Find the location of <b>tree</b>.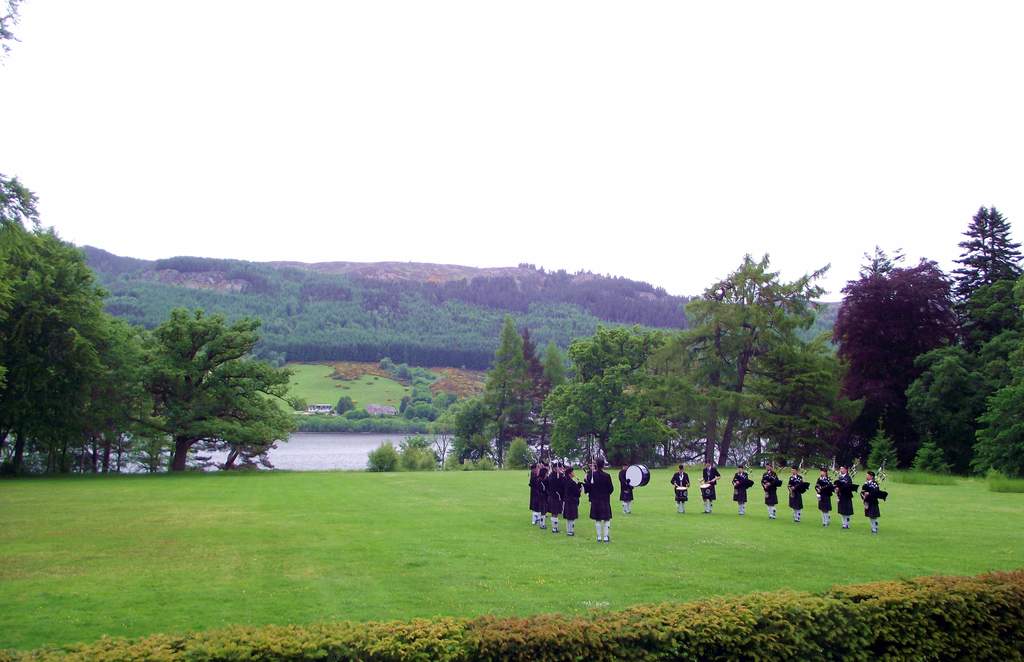
Location: region(569, 328, 665, 378).
